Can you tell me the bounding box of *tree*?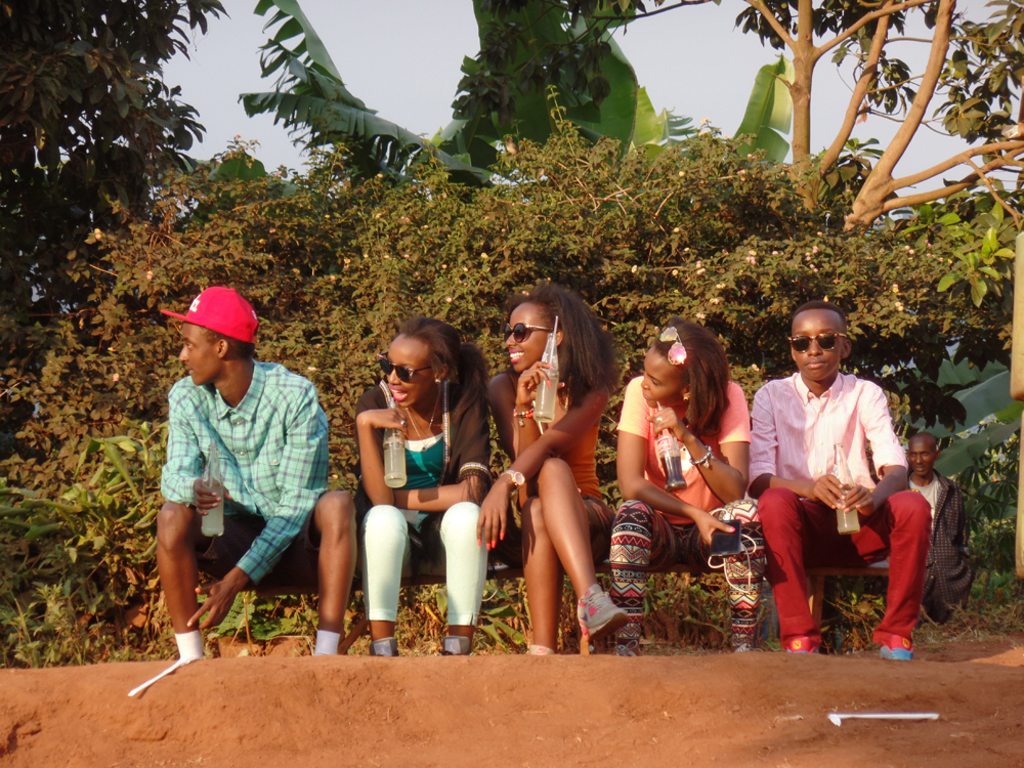
left=0, top=0, right=237, bottom=459.
